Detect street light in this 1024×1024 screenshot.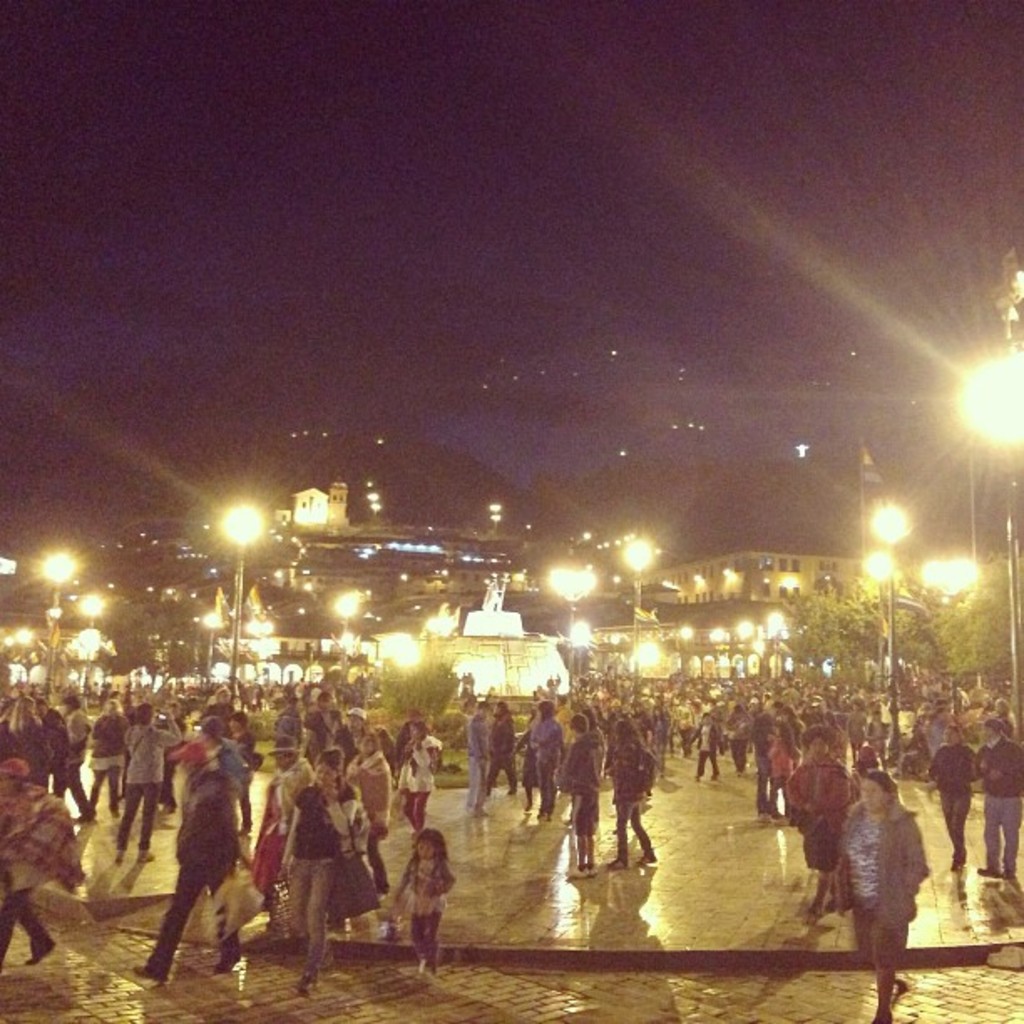
Detection: x1=621 y1=535 x2=656 y2=681.
